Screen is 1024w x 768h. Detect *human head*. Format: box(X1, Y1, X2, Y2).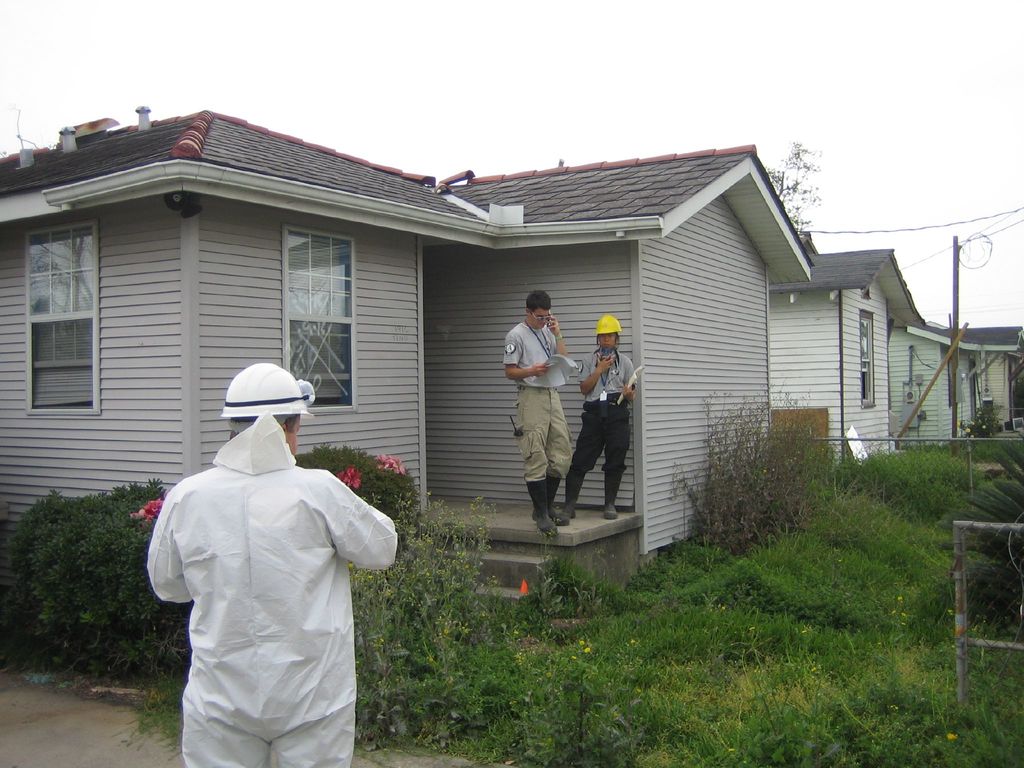
box(597, 315, 620, 355).
